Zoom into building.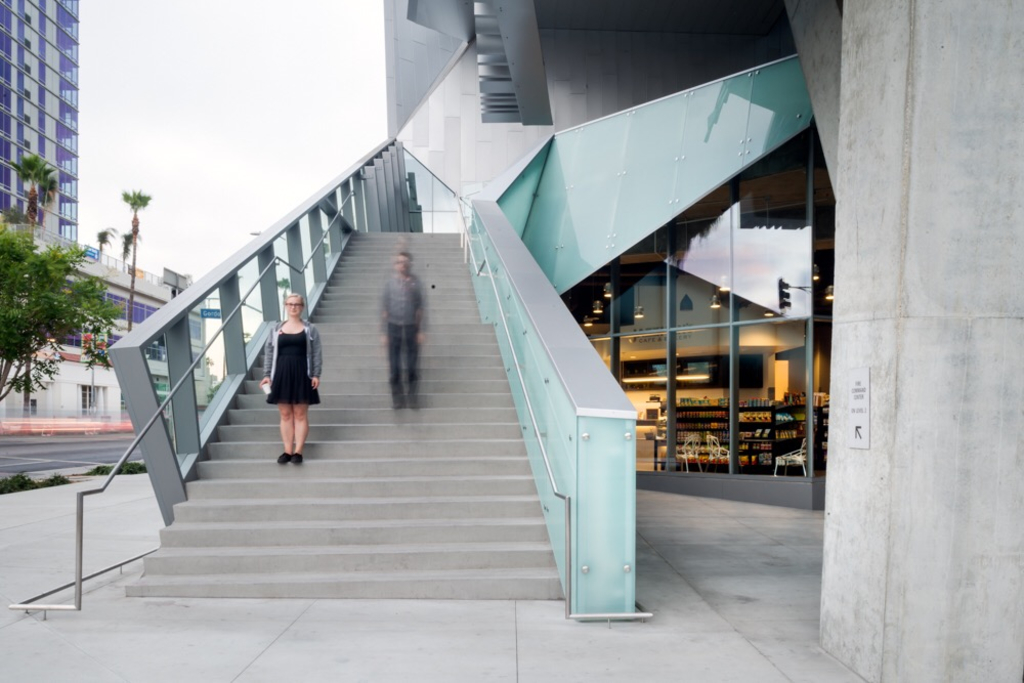
Zoom target: crop(0, 0, 201, 440).
